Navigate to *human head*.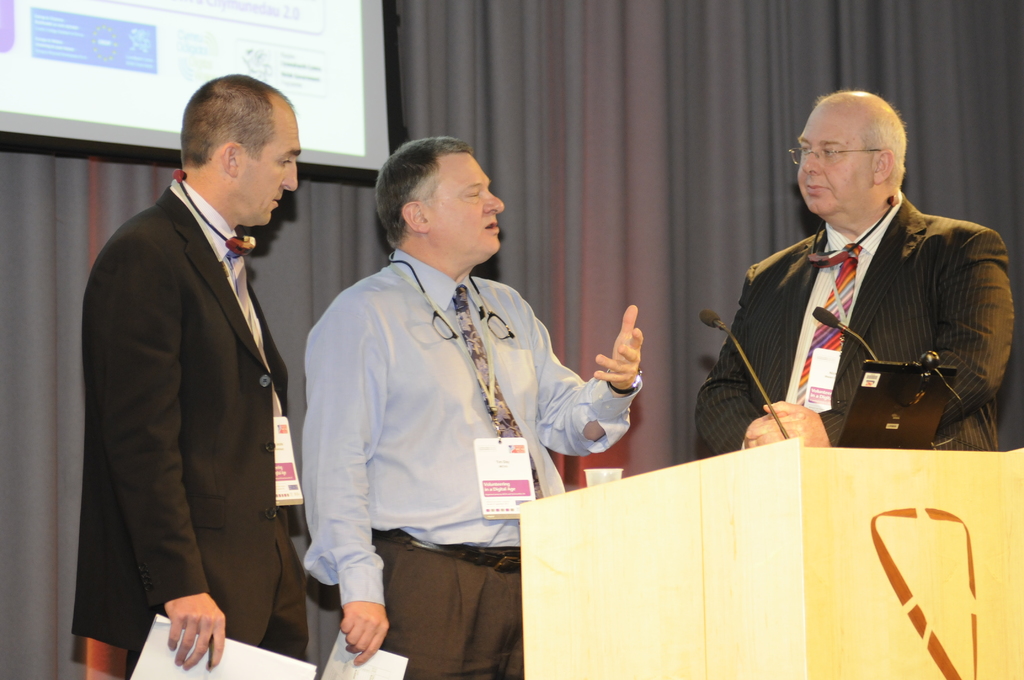
Navigation target: 186:72:302:225.
